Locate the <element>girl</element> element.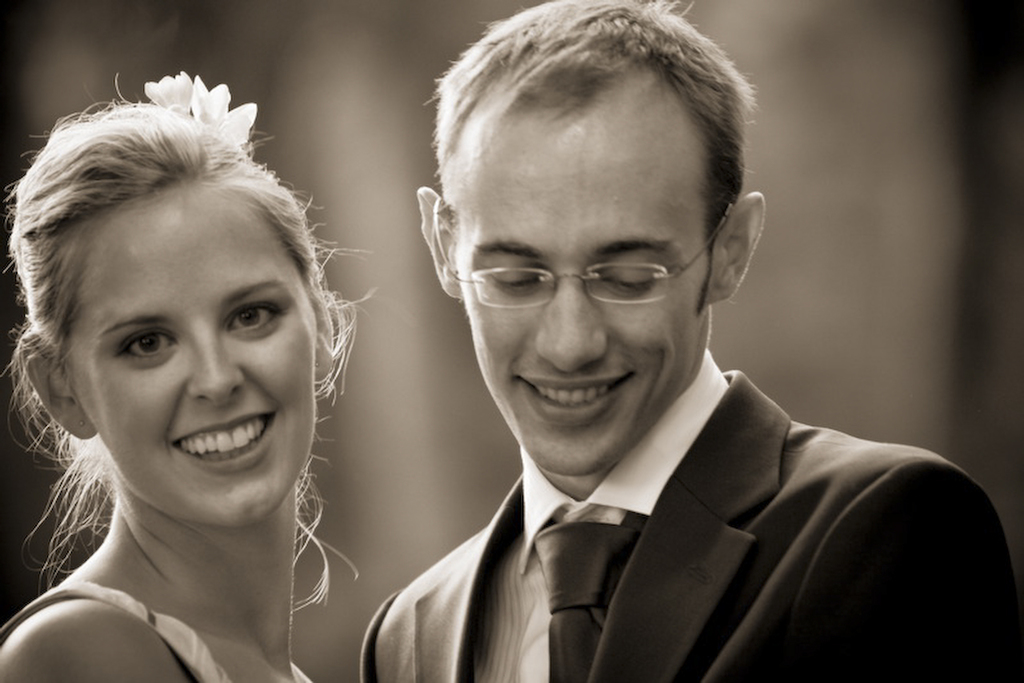
Element bbox: bbox=(0, 70, 378, 682).
